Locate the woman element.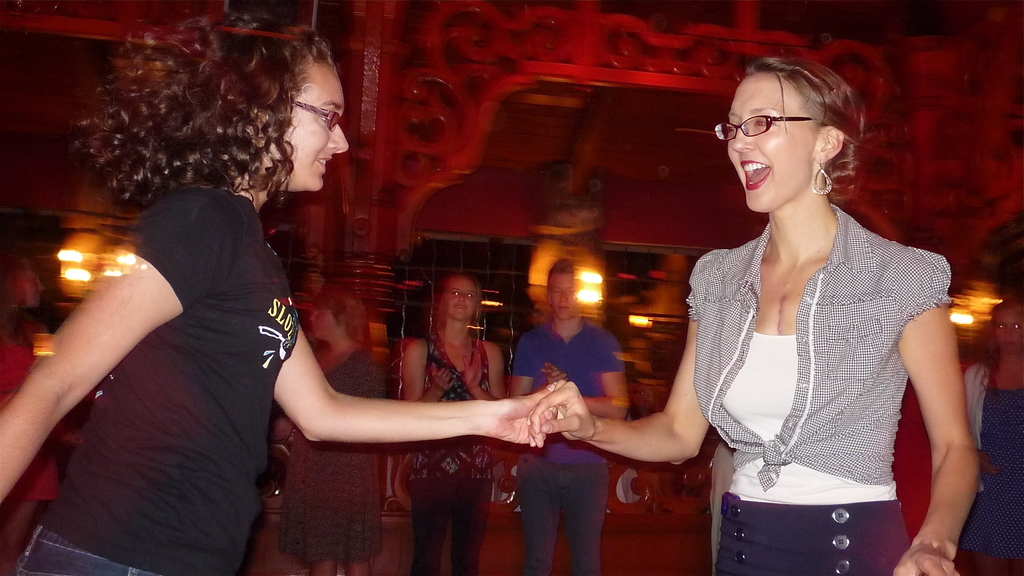
Element bbox: crop(395, 271, 506, 575).
